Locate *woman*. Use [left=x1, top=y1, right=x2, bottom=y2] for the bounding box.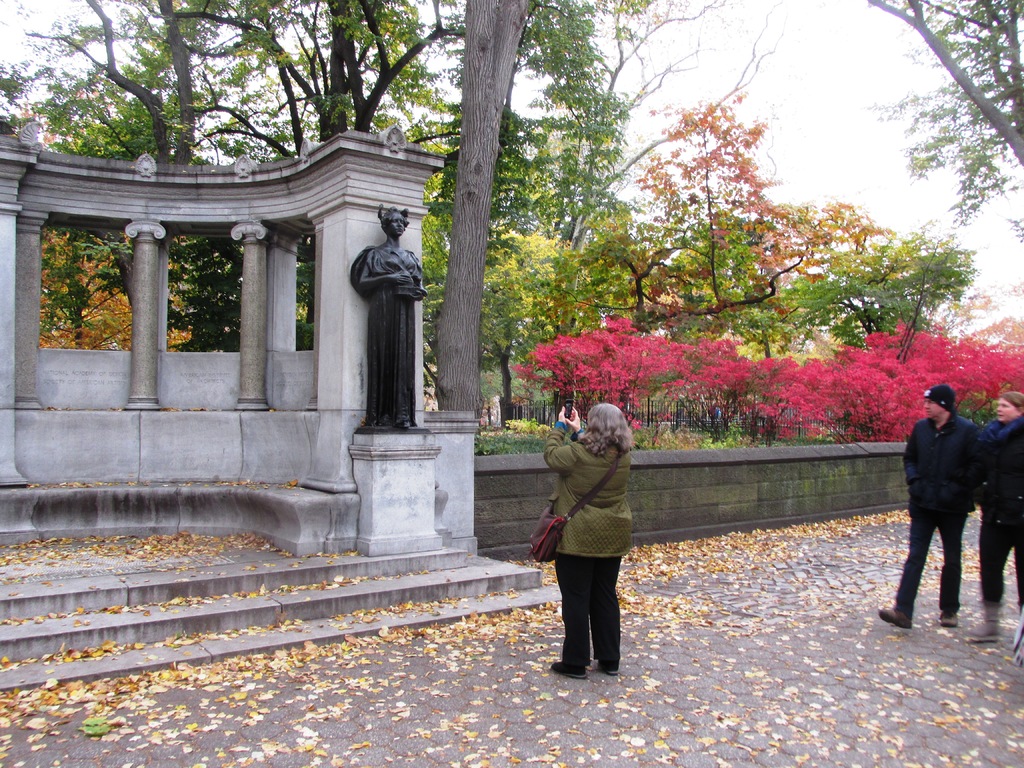
[left=968, top=387, right=1023, bottom=640].
